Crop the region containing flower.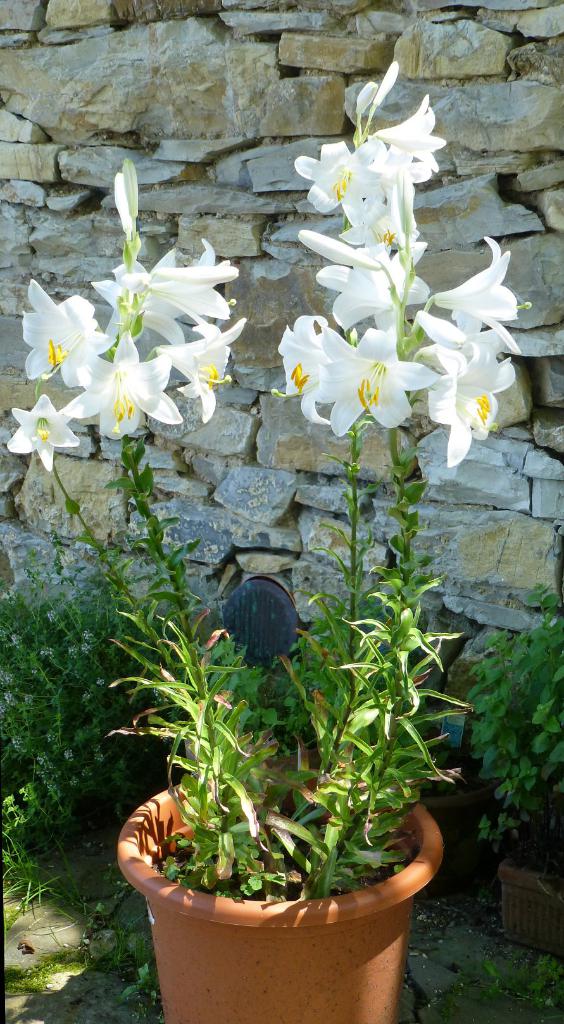
Crop region: bbox(157, 319, 243, 424).
